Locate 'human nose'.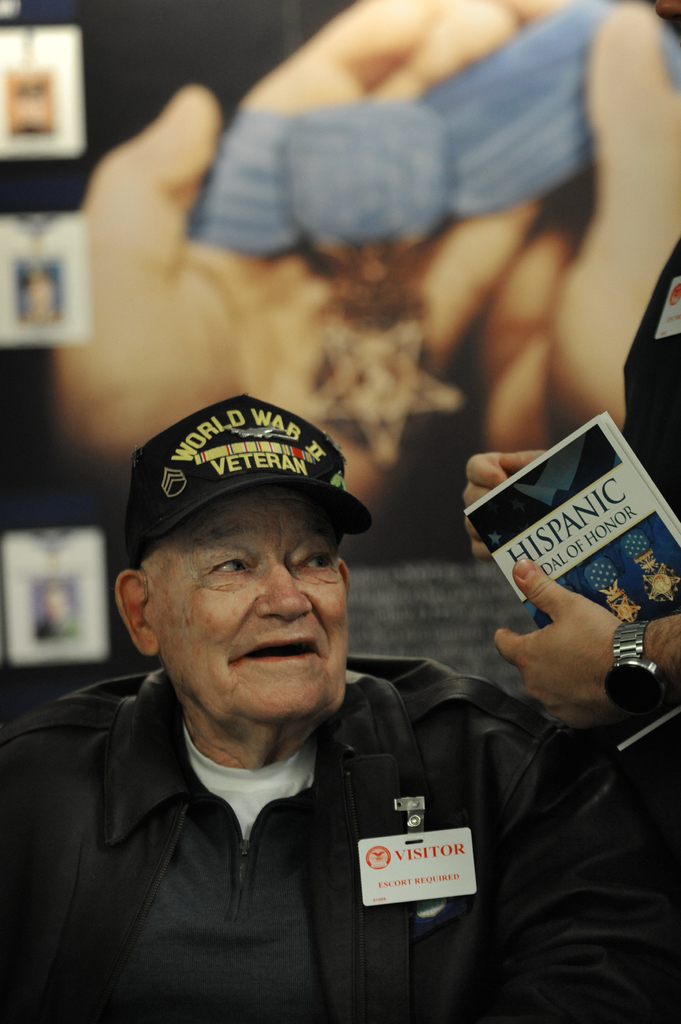
Bounding box: <bbox>256, 562, 314, 616</bbox>.
